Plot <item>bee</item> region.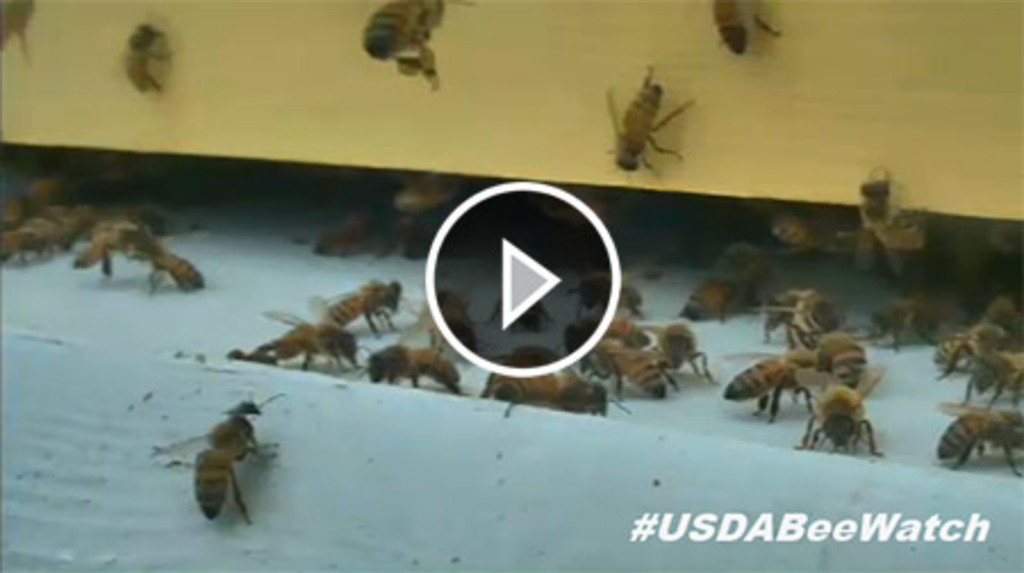
Plotted at box=[922, 391, 1022, 468].
